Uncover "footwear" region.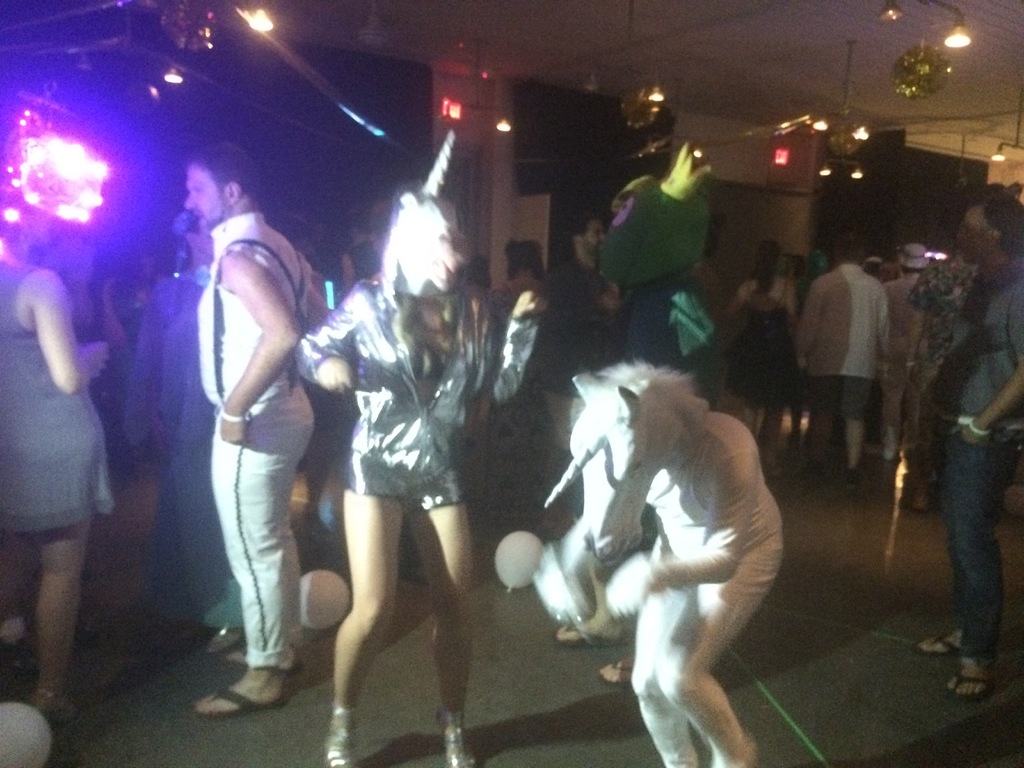
Uncovered: crop(550, 621, 624, 646).
